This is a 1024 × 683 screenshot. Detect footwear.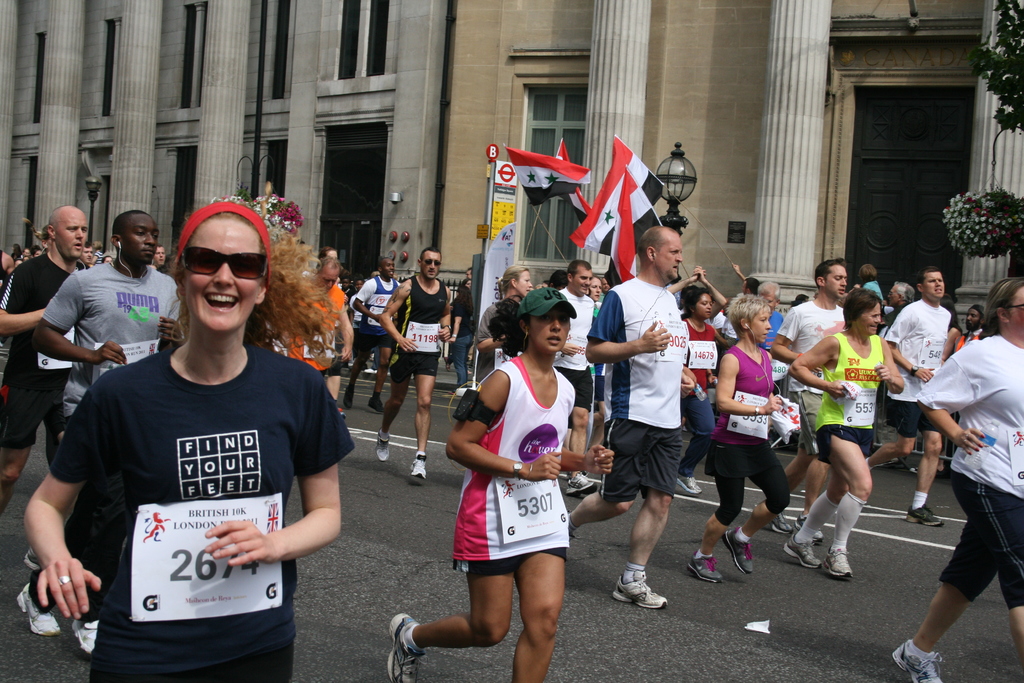
24/546/50/577.
